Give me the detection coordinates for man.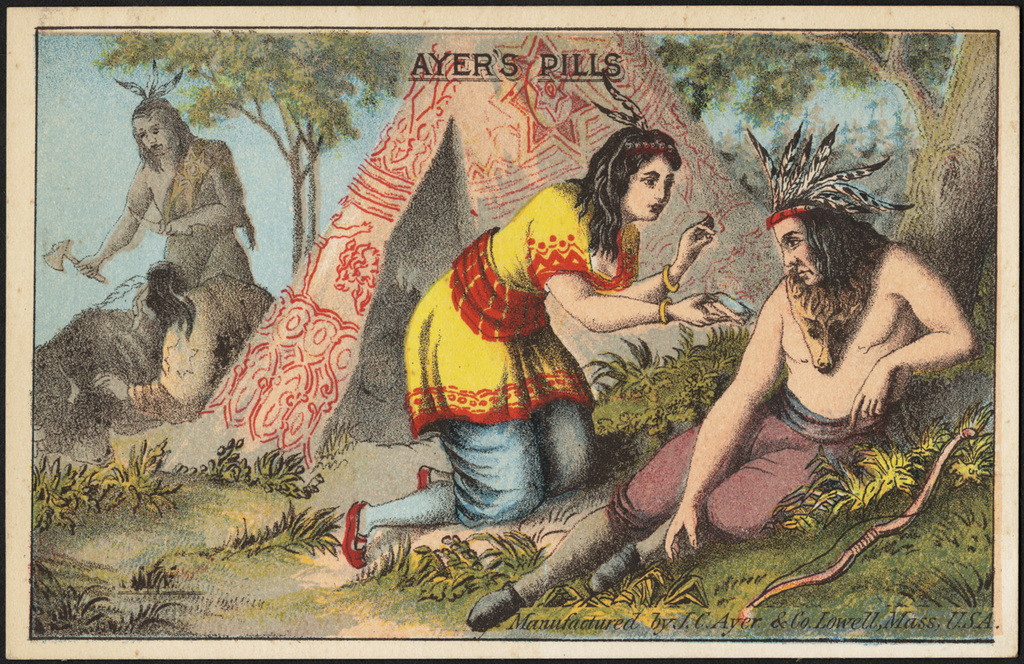
[76,92,252,292].
